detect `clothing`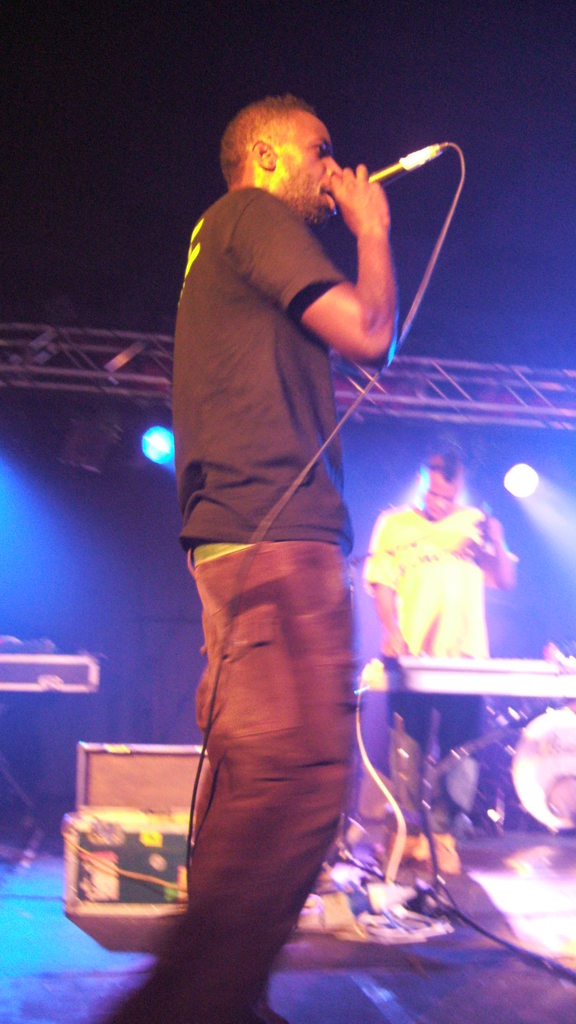
352 501 492 838
